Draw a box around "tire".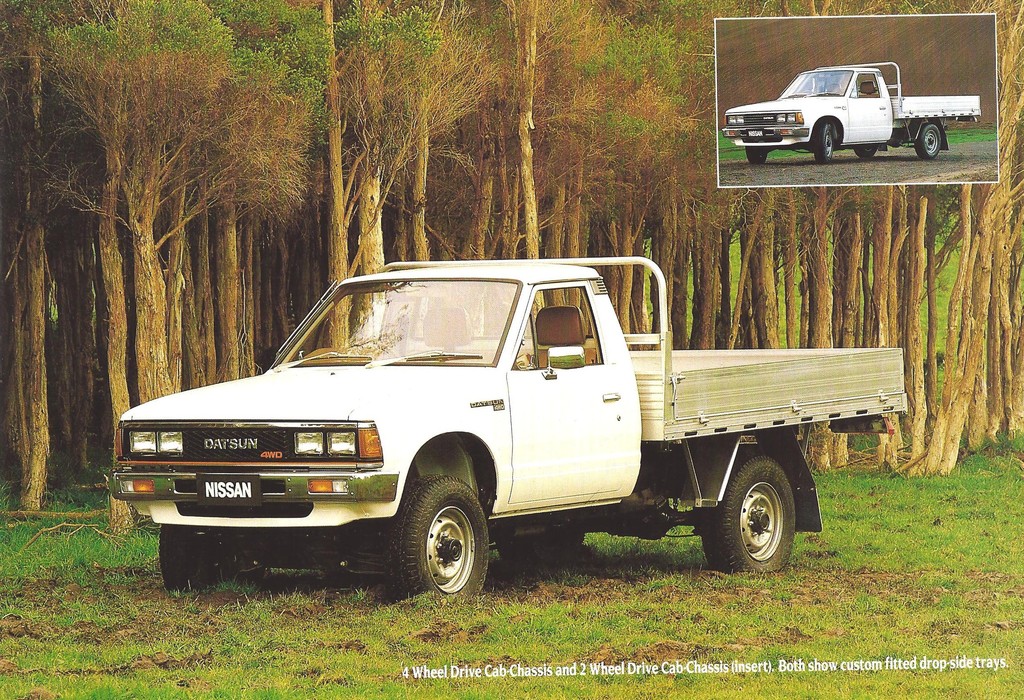
bbox=(812, 122, 836, 164).
